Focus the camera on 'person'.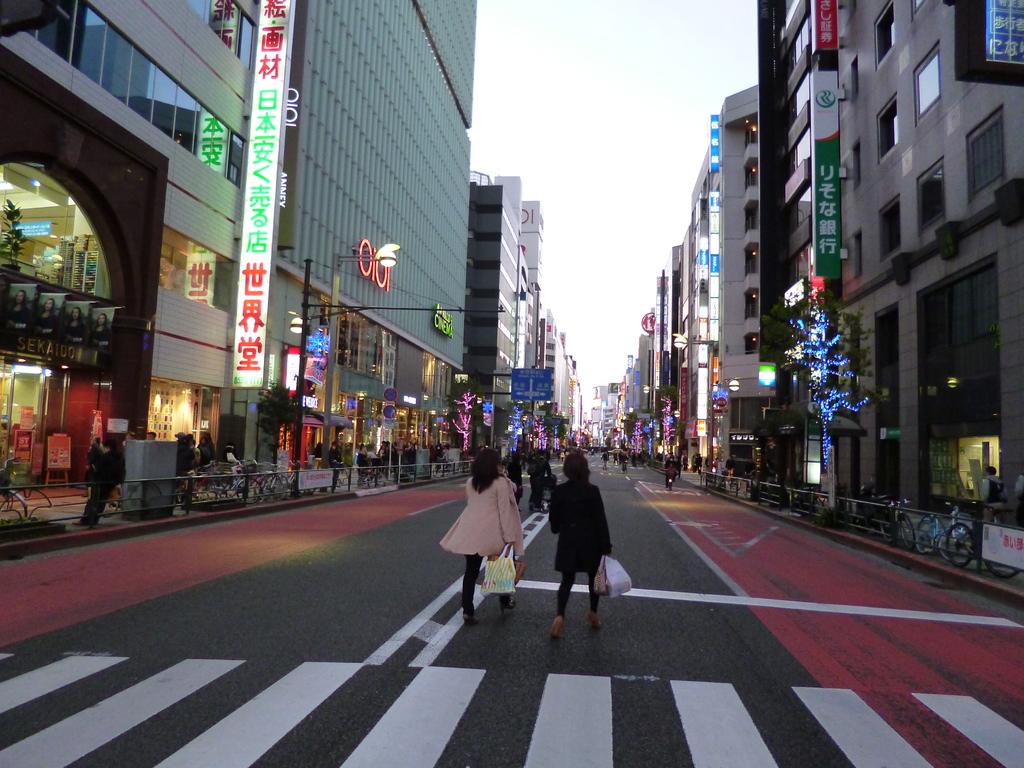
Focus region: select_region(440, 449, 689, 626).
